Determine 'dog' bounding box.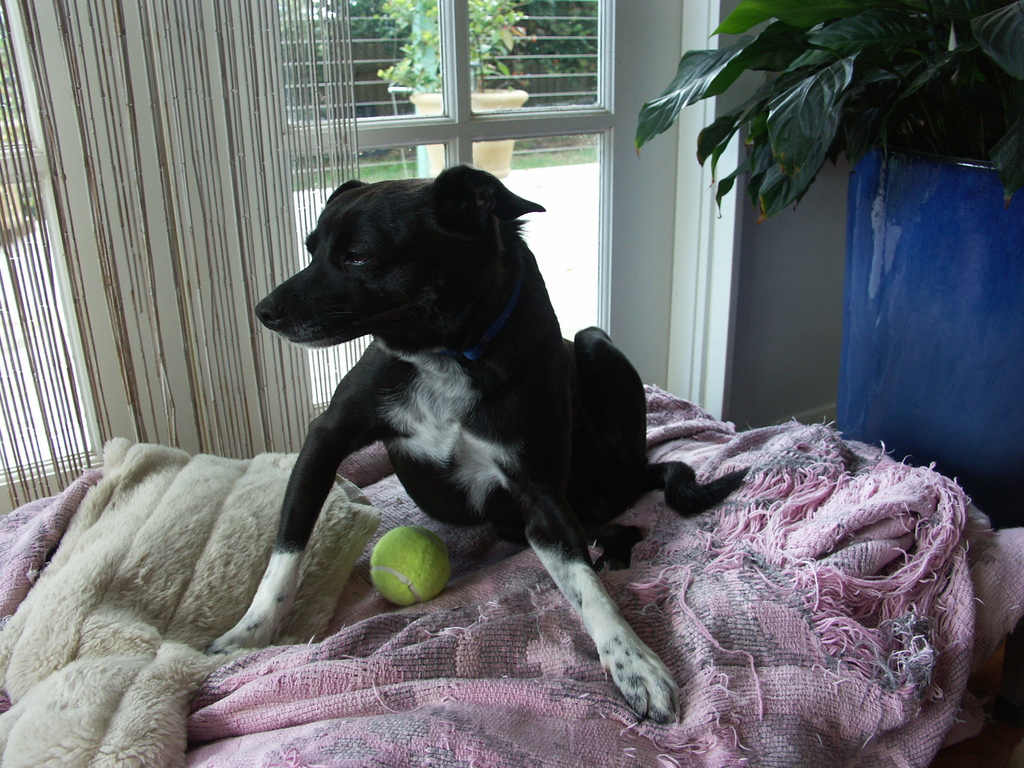
Determined: <bbox>202, 159, 755, 729</bbox>.
